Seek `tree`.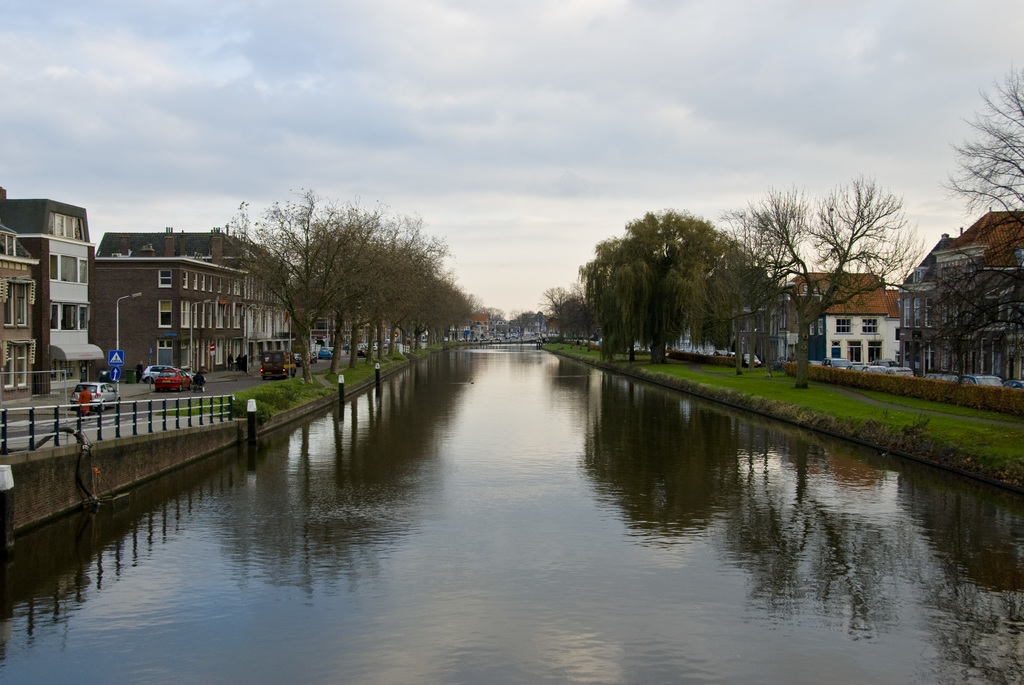
left=728, top=182, right=928, bottom=369.
